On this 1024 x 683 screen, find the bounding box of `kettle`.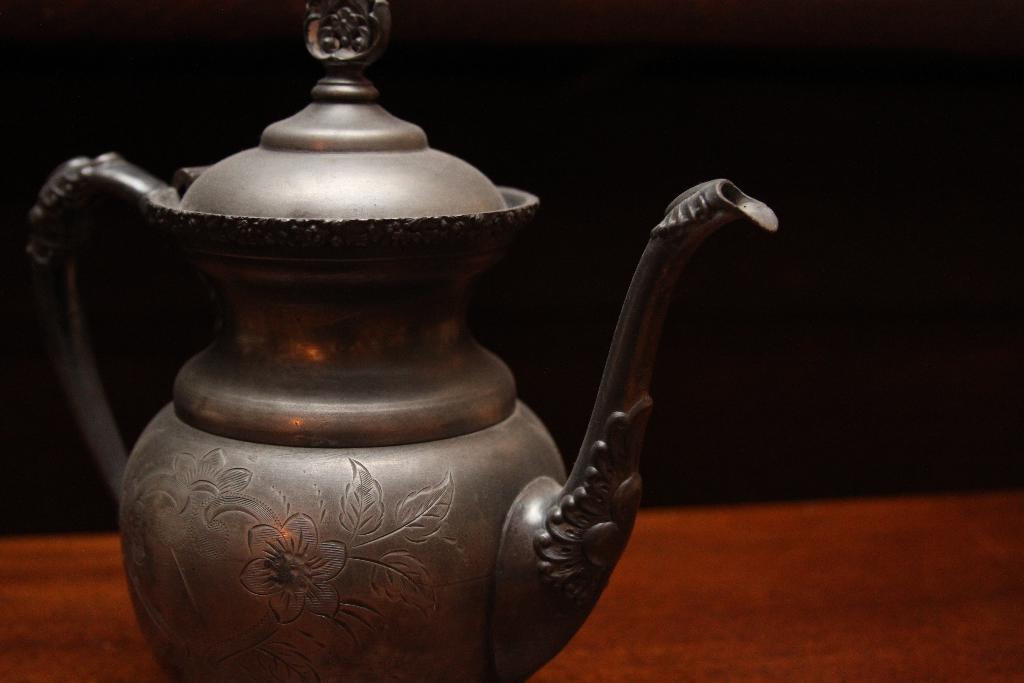
Bounding box: select_region(24, 0, 773, 682).
